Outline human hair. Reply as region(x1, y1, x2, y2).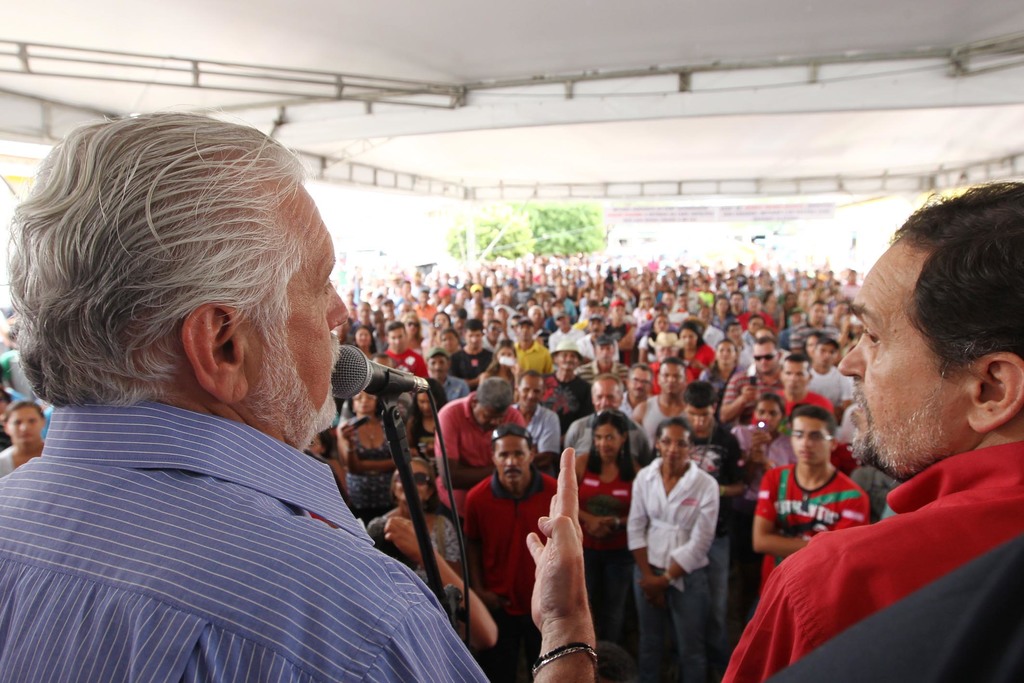
region(463, 319, 485, 335).
